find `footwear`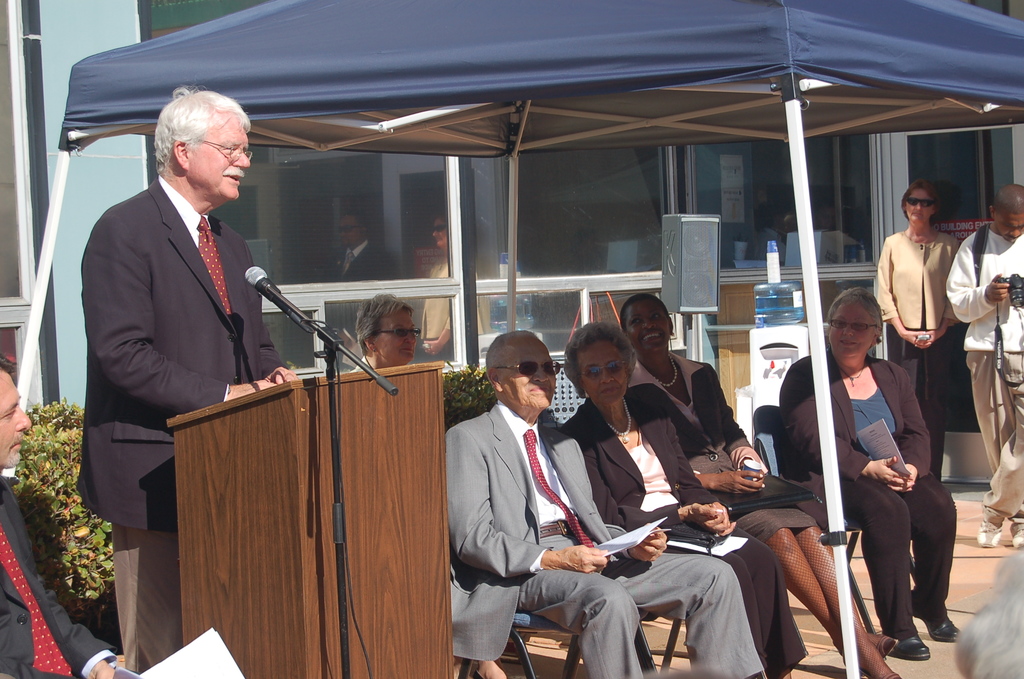
909 587 962 641
